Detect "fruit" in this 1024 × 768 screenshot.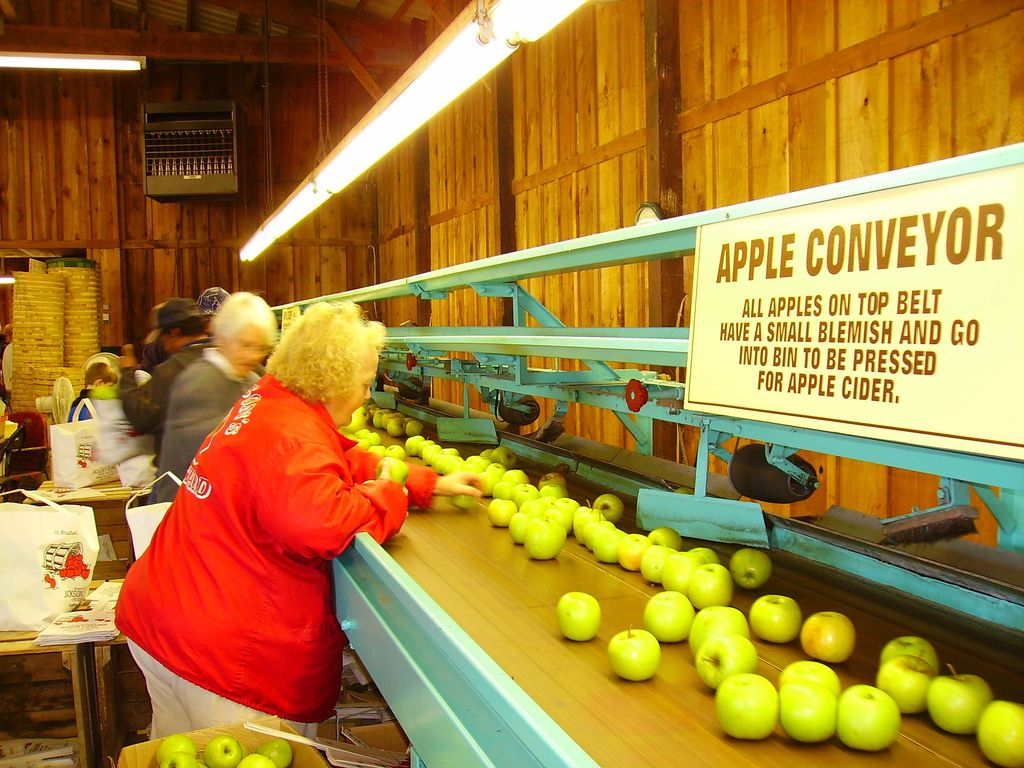
Detection: (796,609,858,663).
